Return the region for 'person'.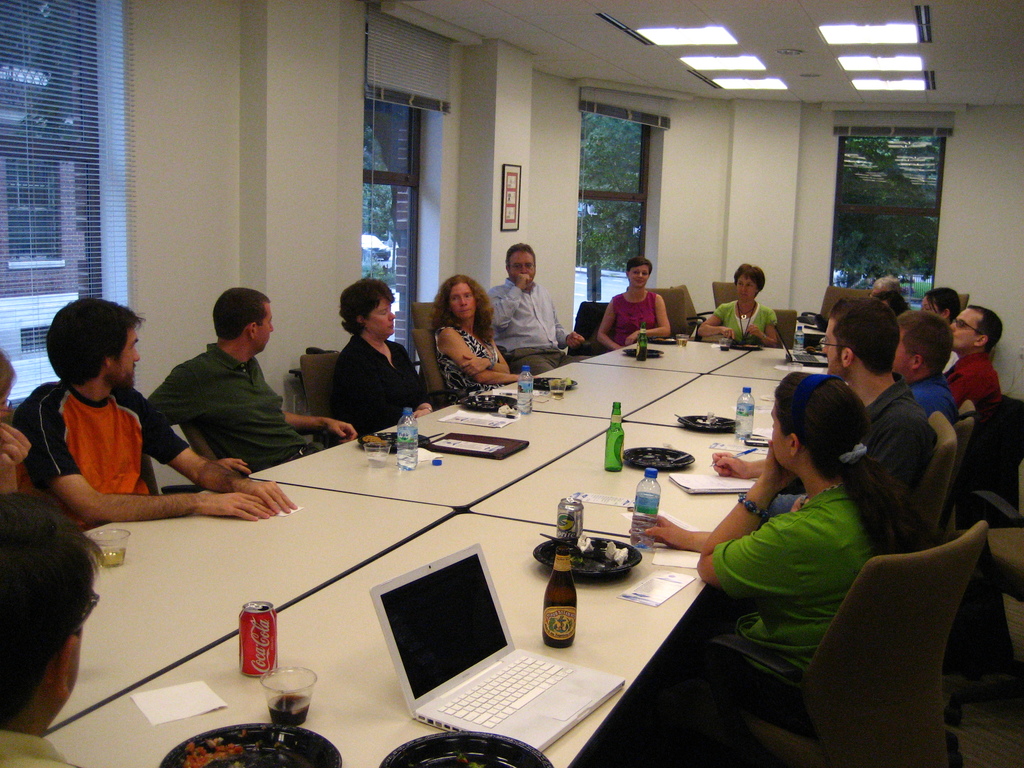
select_region(319, 272, 431, 444).
